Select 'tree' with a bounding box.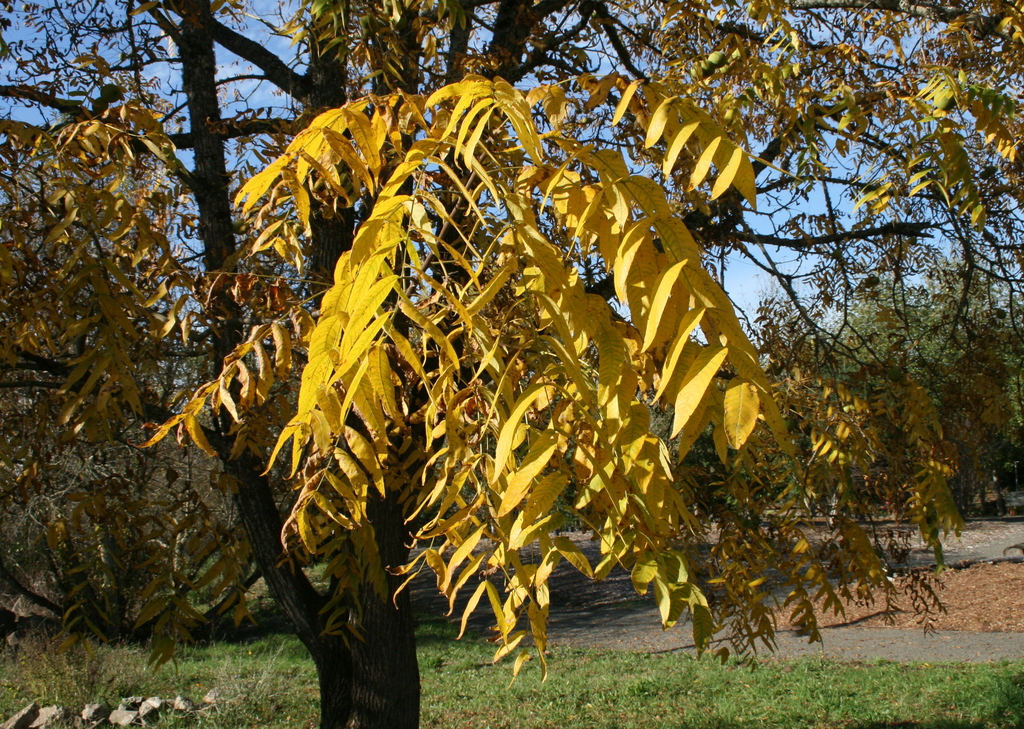
Rect(779, 256, 1023, 519).
